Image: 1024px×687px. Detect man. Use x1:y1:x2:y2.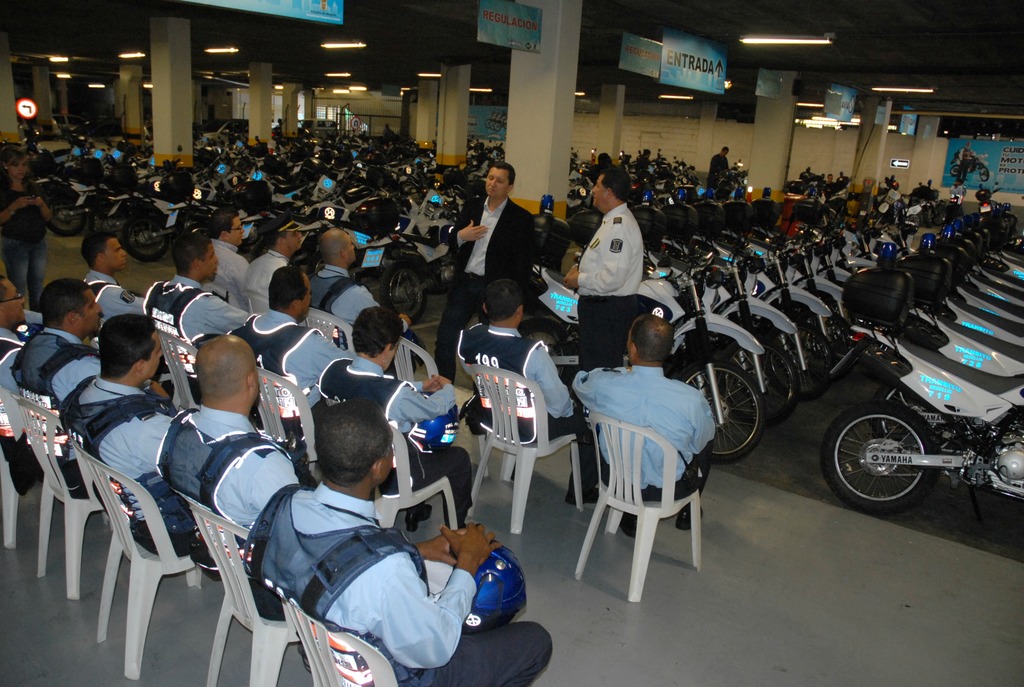
307:227:426:376.
